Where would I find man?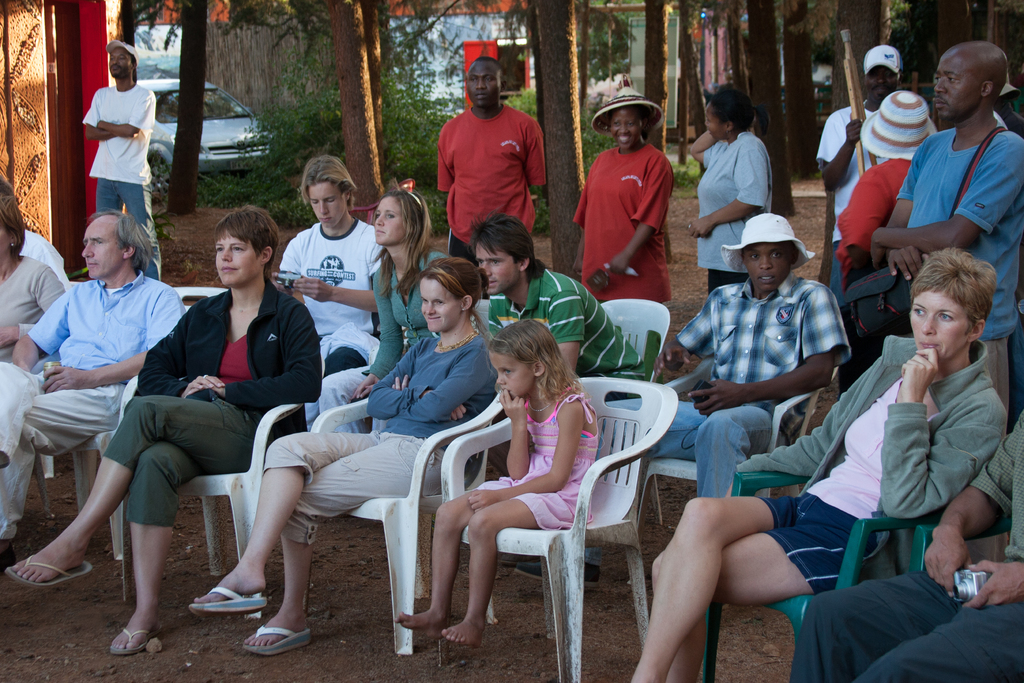
At Rect(871, 42, 1023, 436).
